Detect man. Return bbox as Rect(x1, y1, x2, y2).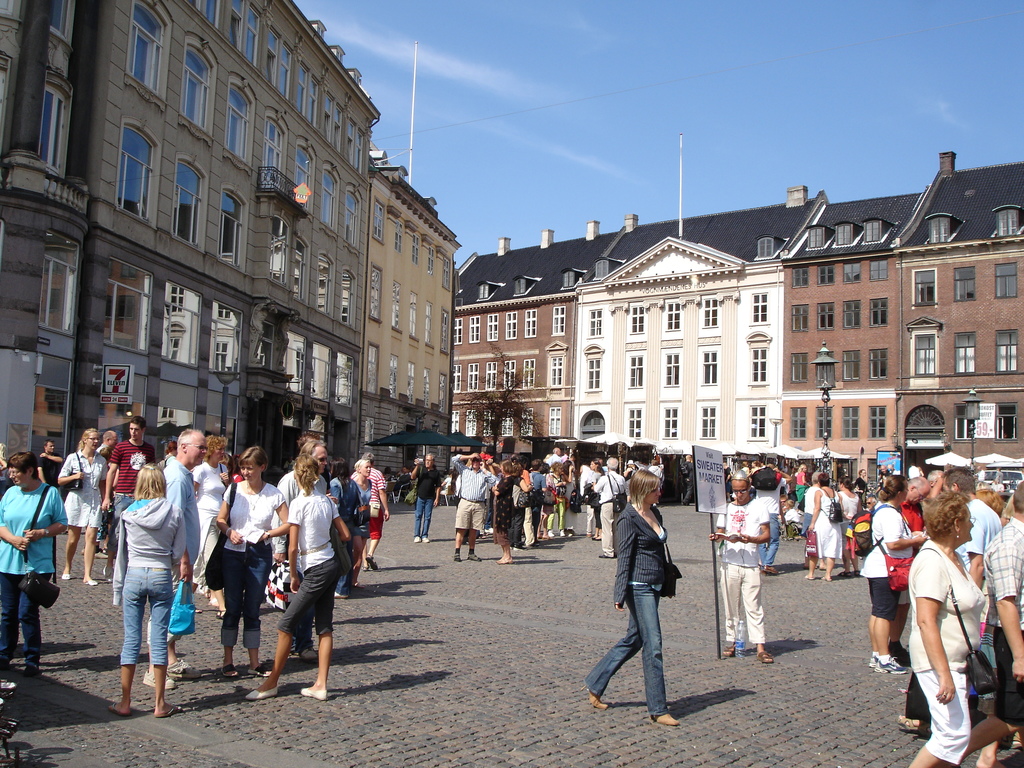
Rect(552, 449, 568, 466).
